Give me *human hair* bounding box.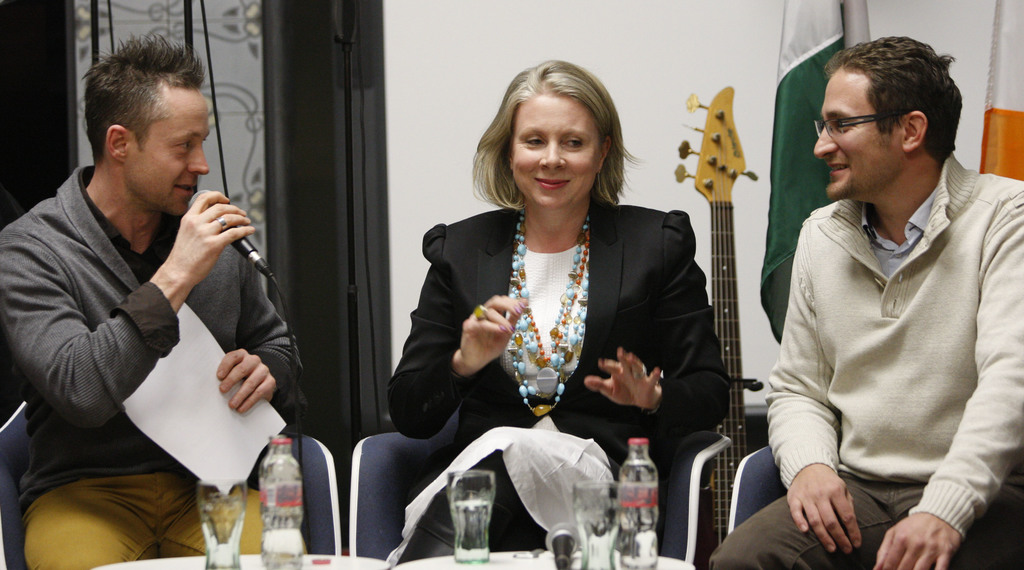
{"x1": 822, "y1": 34, "x2": 963, "y2": 165}.
